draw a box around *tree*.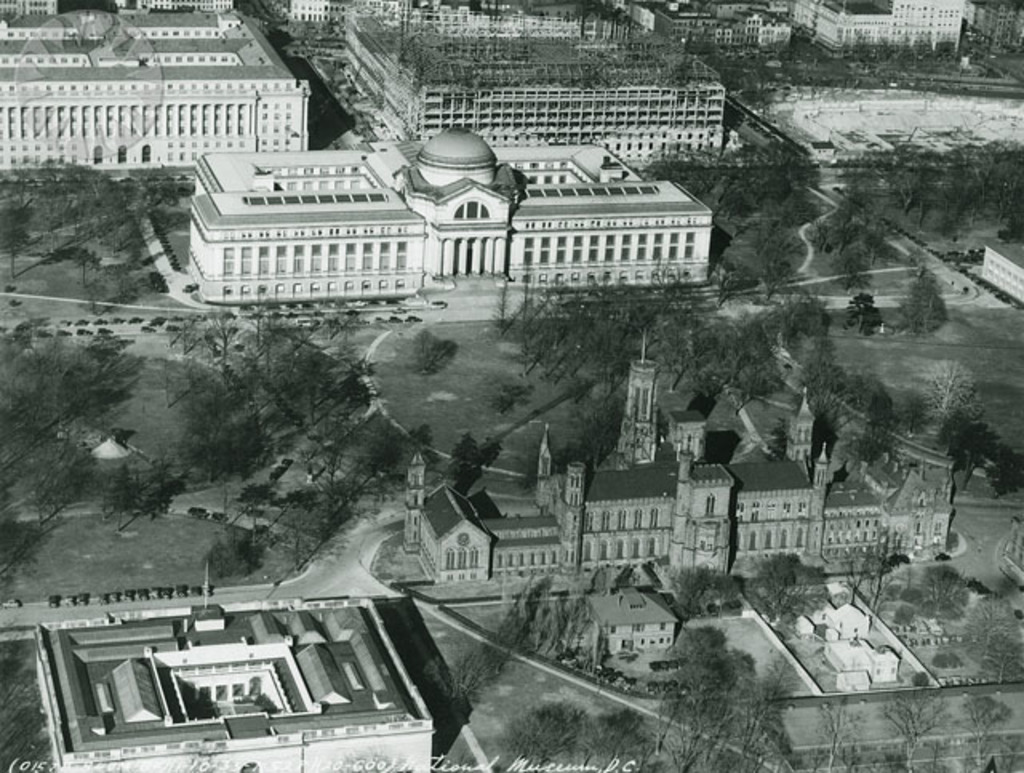
box(813, 695, 869, 767).
